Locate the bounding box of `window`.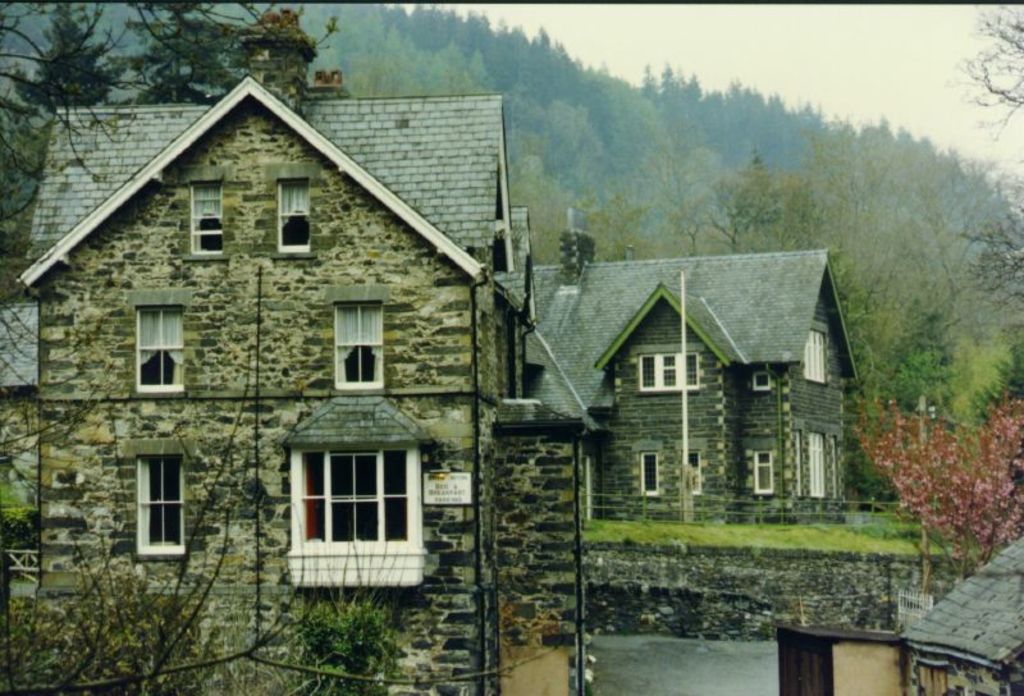
Bounding box: bbox=(275, 178, 316, 255).
